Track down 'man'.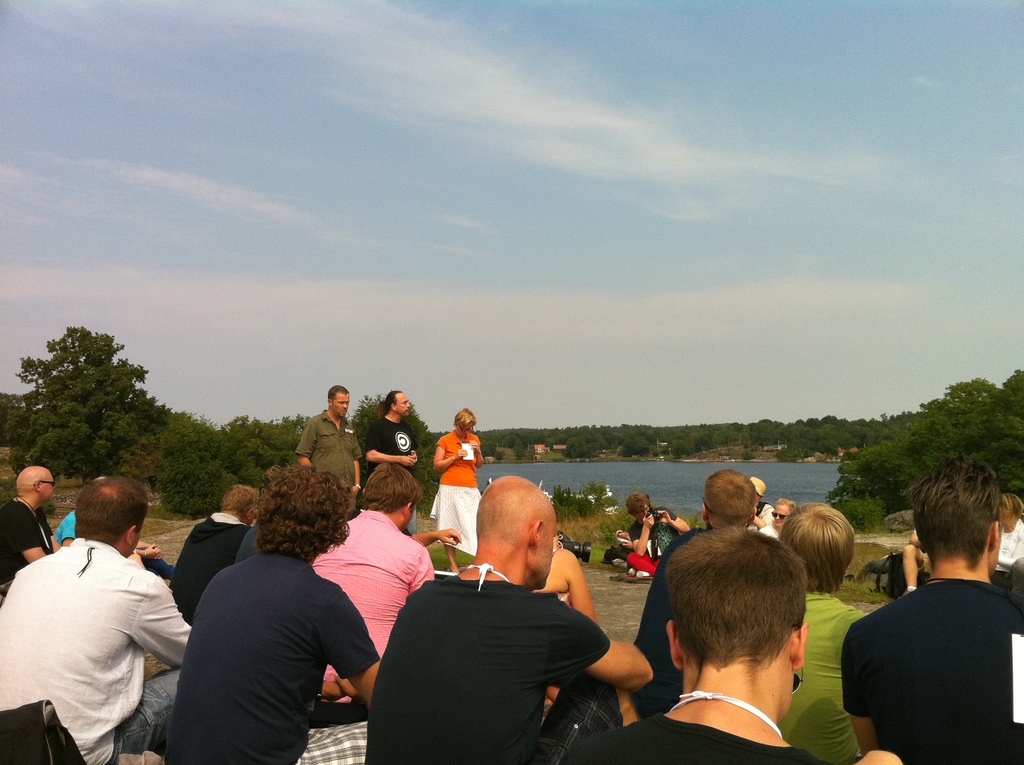
Tracked to 746, 475, 777, 533.
